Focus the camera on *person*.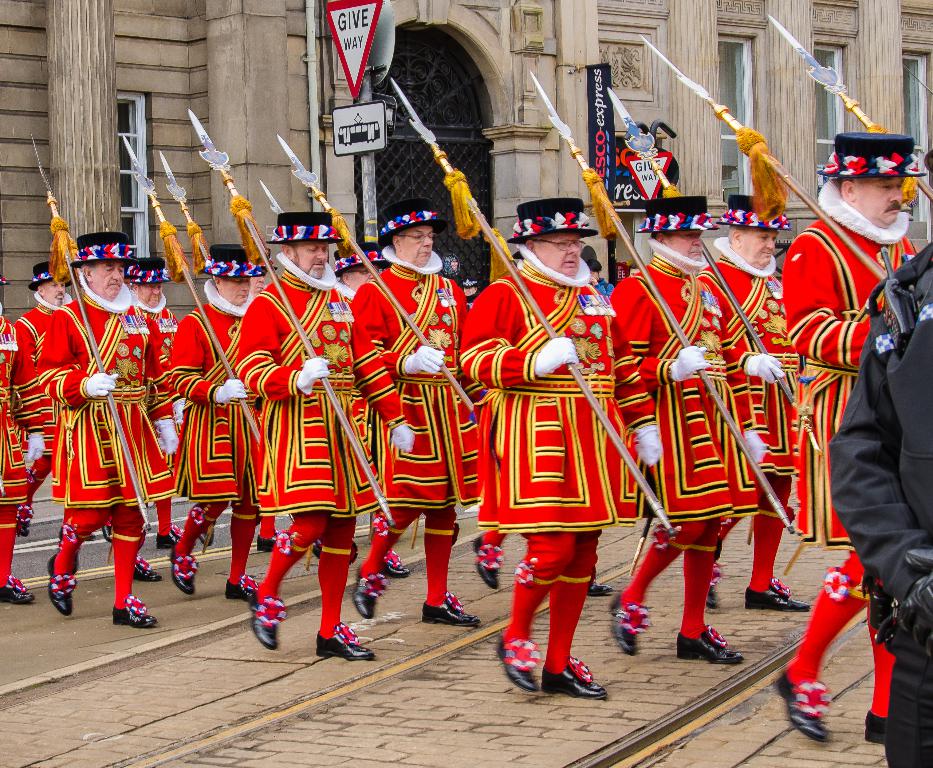
Focus region: Rect(605, 196, 767, 665).
